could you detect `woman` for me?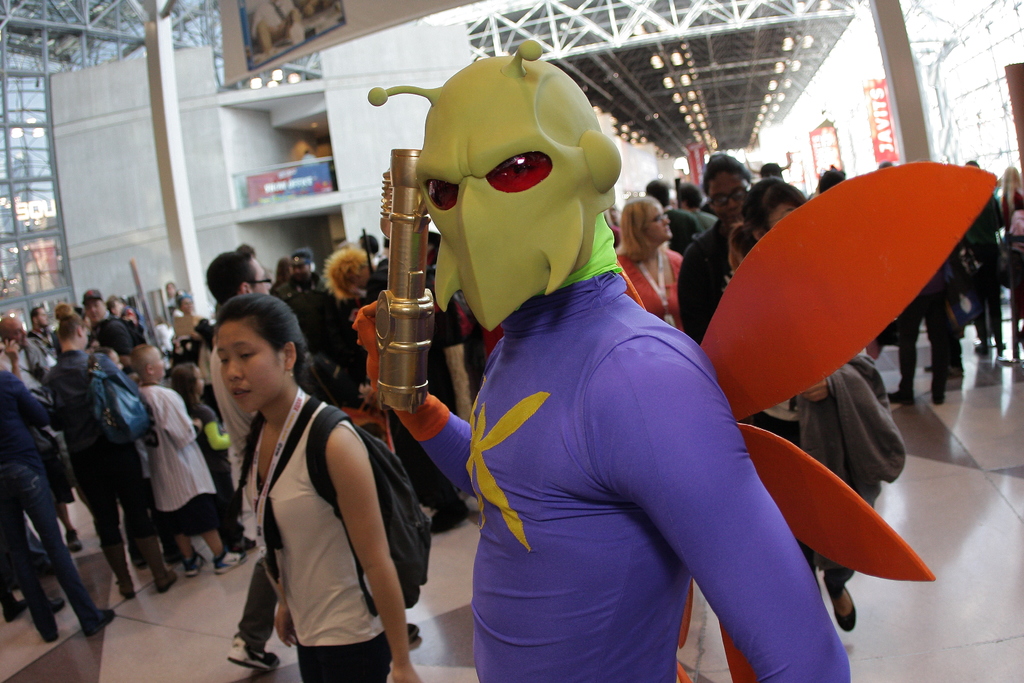
Detection result: box(724, 181, 859, 630).
